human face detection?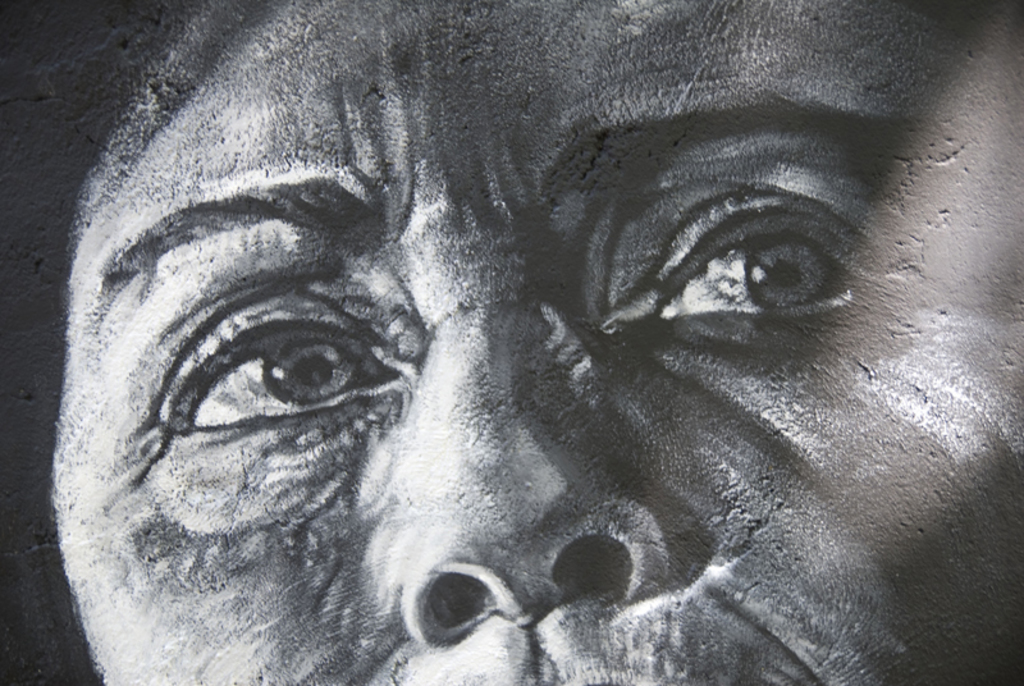
locate(40, 0, 1023, 685)
